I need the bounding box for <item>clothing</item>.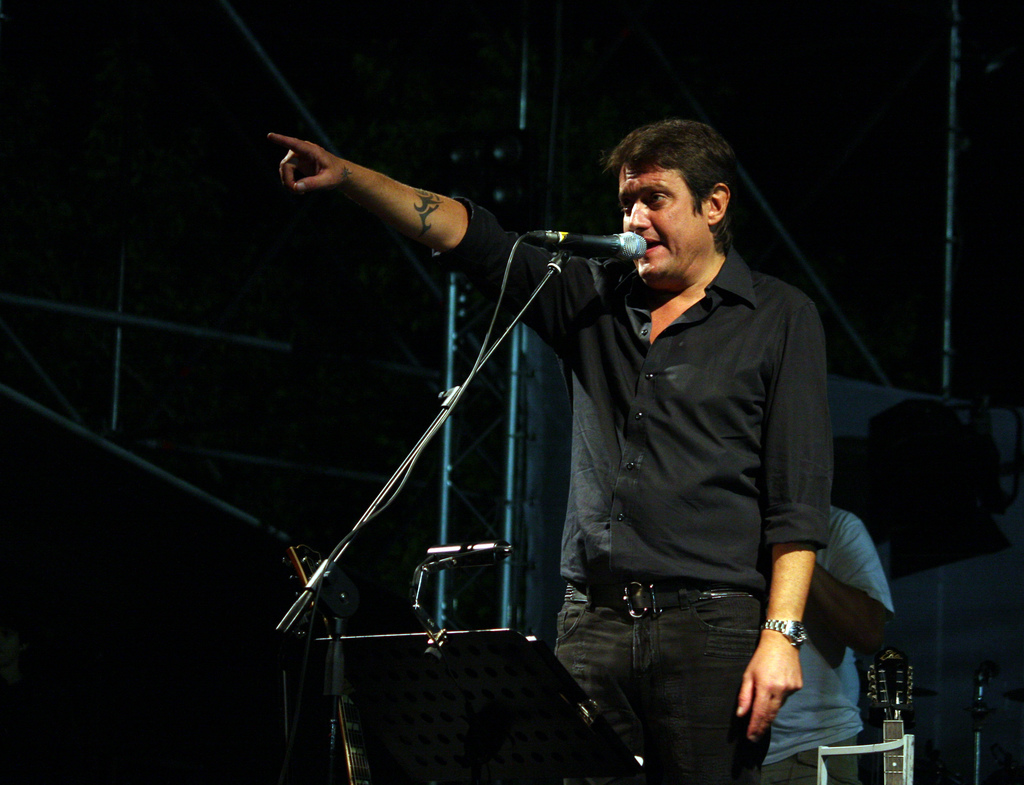
Here it is: Rect(755, 507, 897, 784).
